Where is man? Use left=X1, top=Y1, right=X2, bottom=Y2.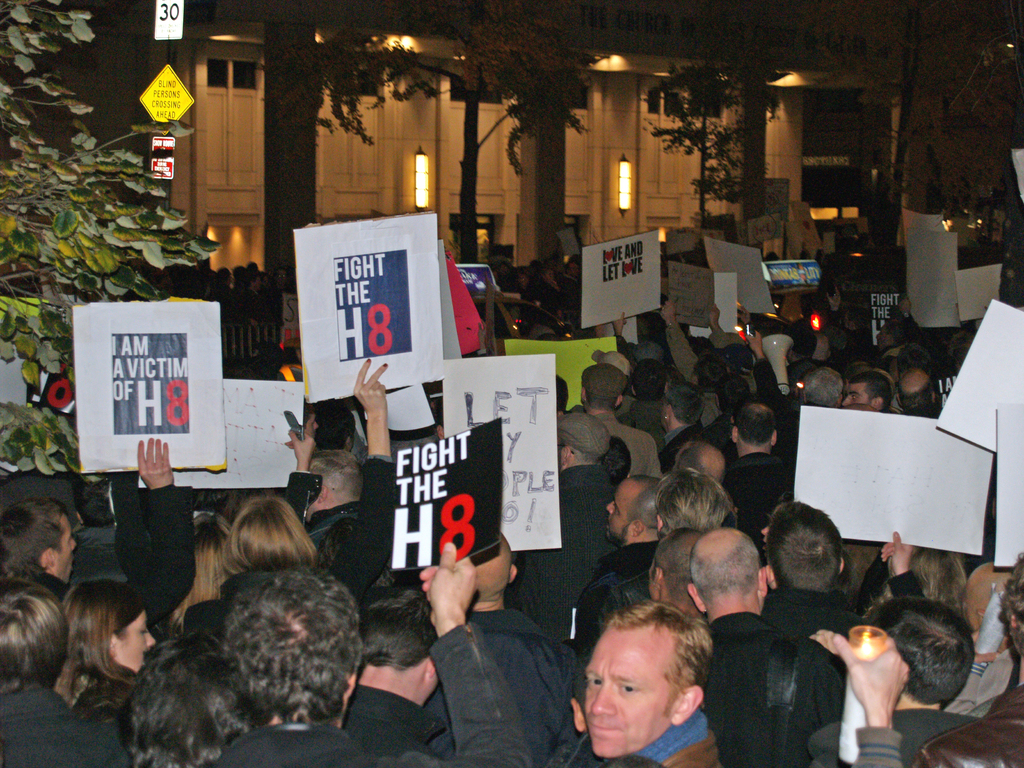
left=808, top=595, right=982, bottom=767.
